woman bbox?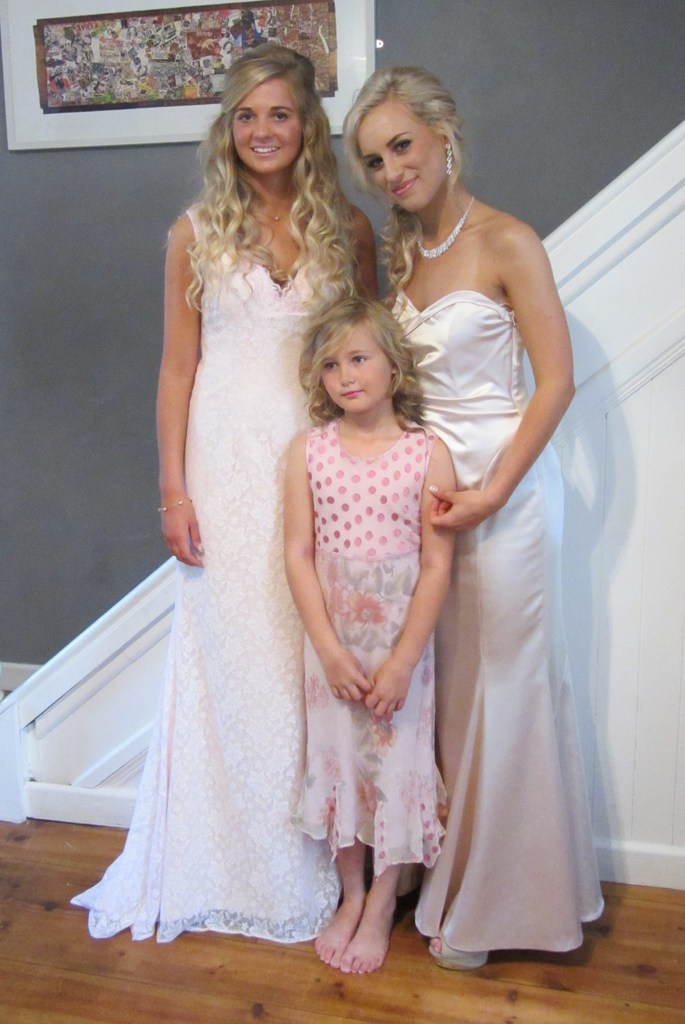
<region>331, 56, 610, 973</region>
